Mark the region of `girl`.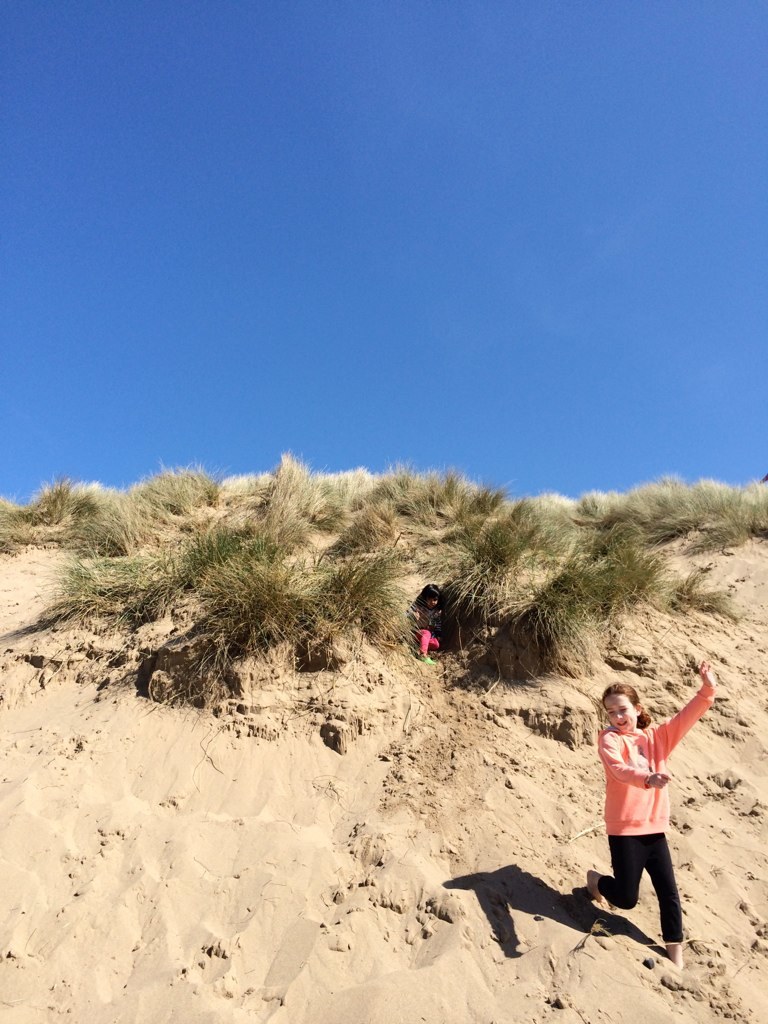
Region: Rect(582, 658, 720, 967).
